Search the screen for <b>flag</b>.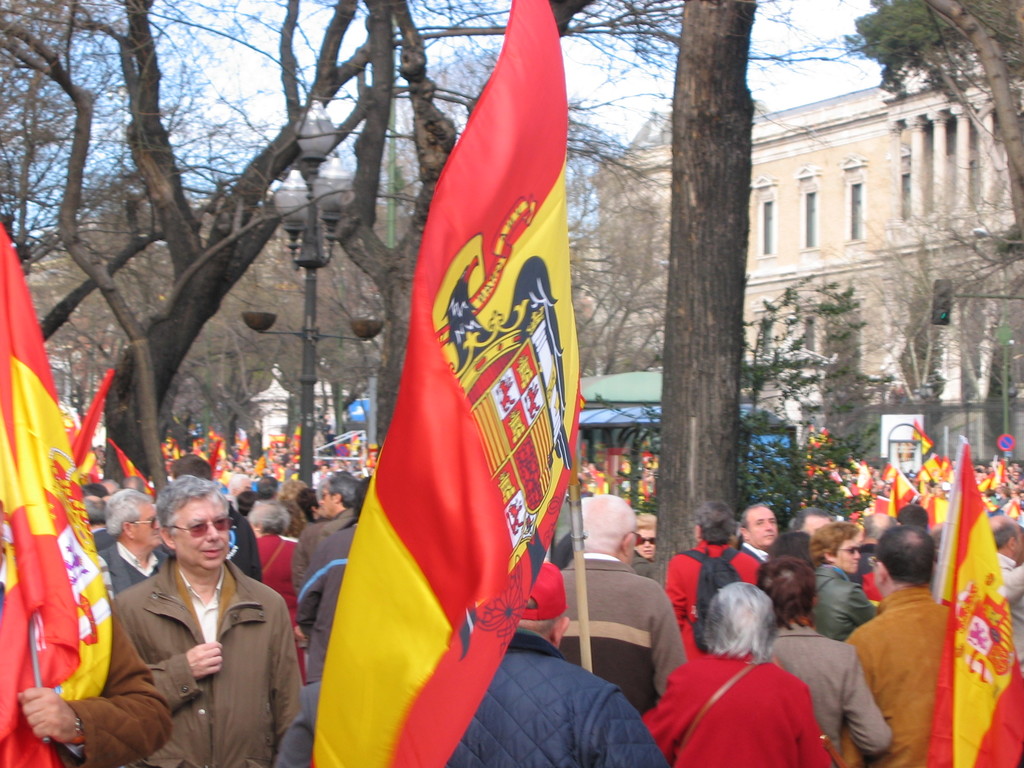
Found at (801, 421, 816, 468).
